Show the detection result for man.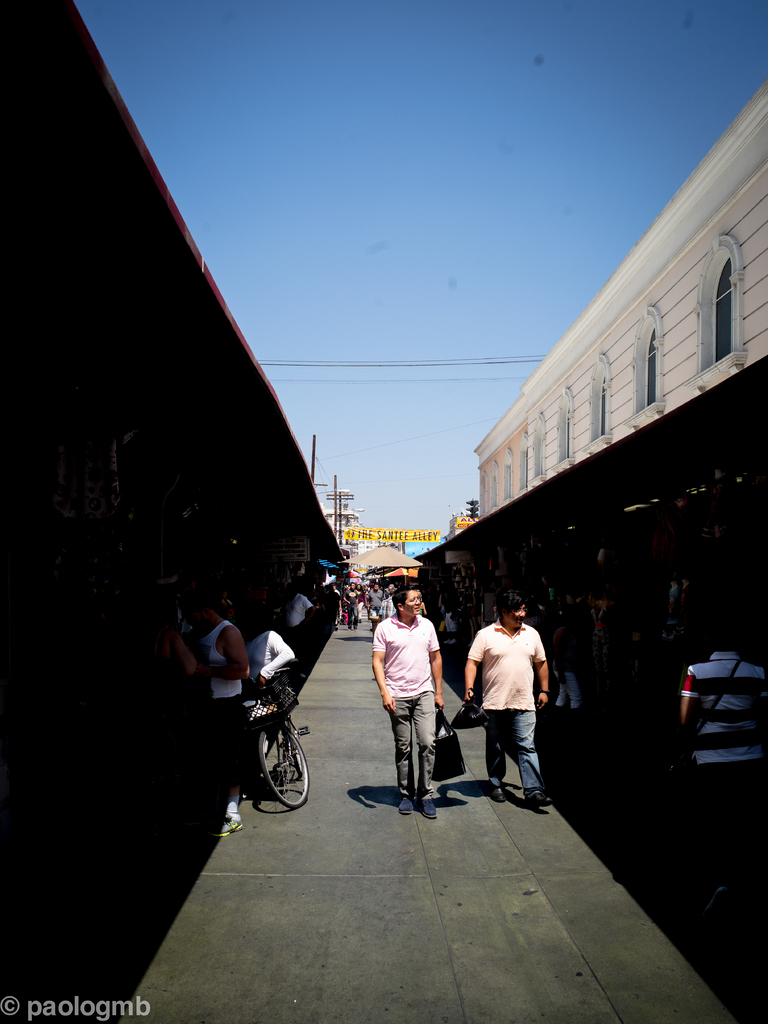
294:590:317:650.
